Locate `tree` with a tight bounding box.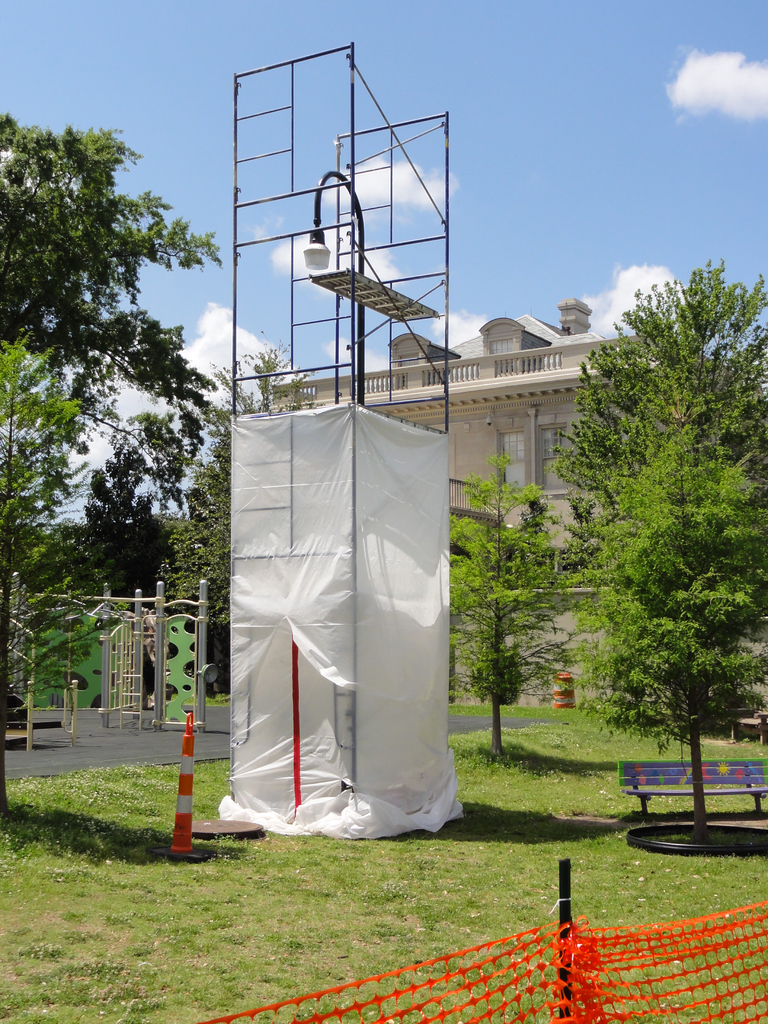
Rect(0, 113, 217, 513).
